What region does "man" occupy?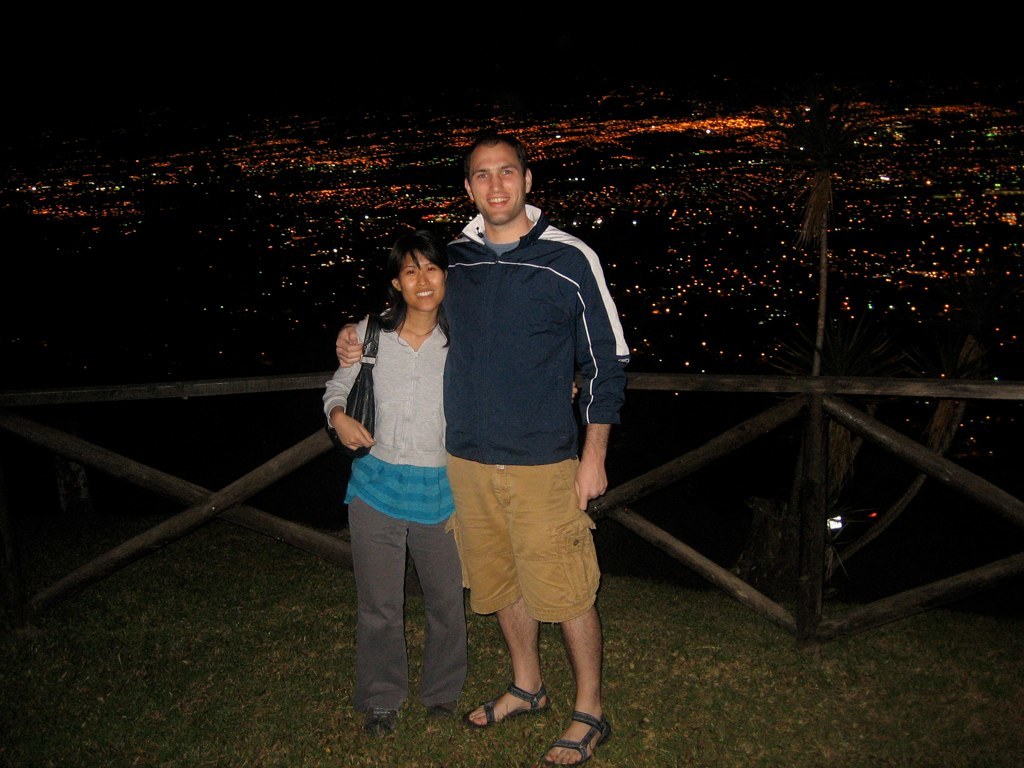
pyautogui.locateOnScreen(338, 134, 631, 762).
